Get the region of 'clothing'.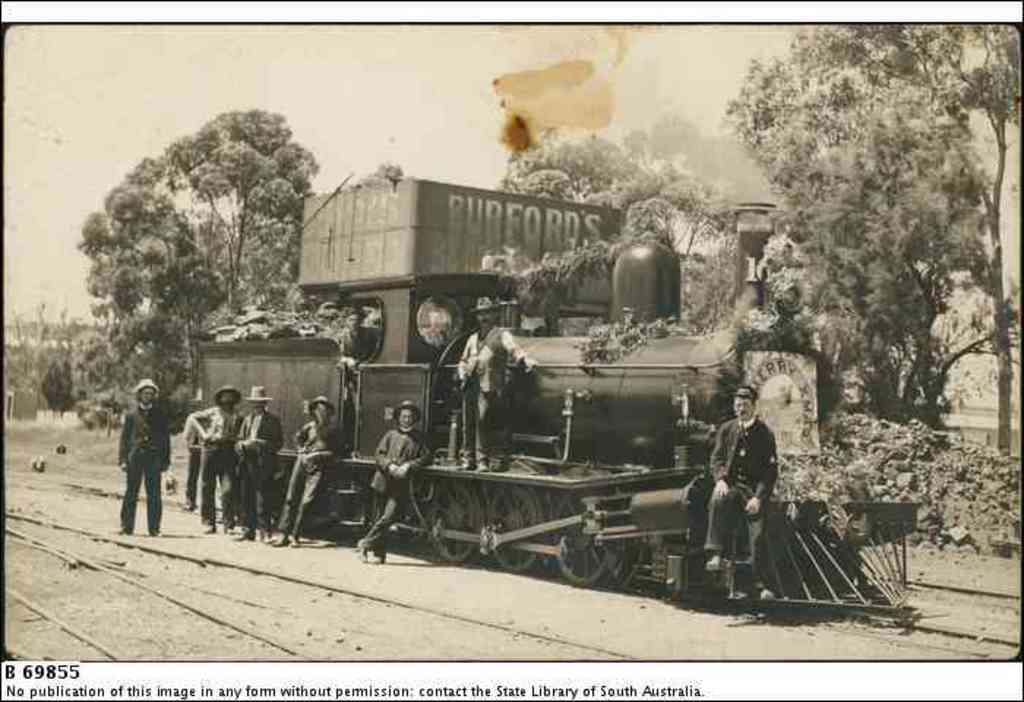
(231, 412, 284, 521).
